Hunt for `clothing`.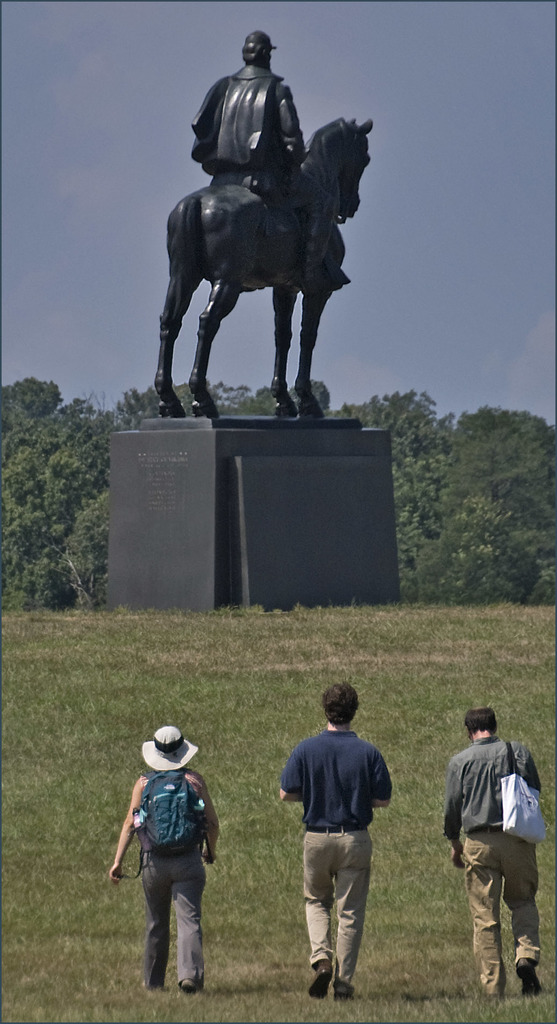
Hunted down at [439, 741, 556, 977].
